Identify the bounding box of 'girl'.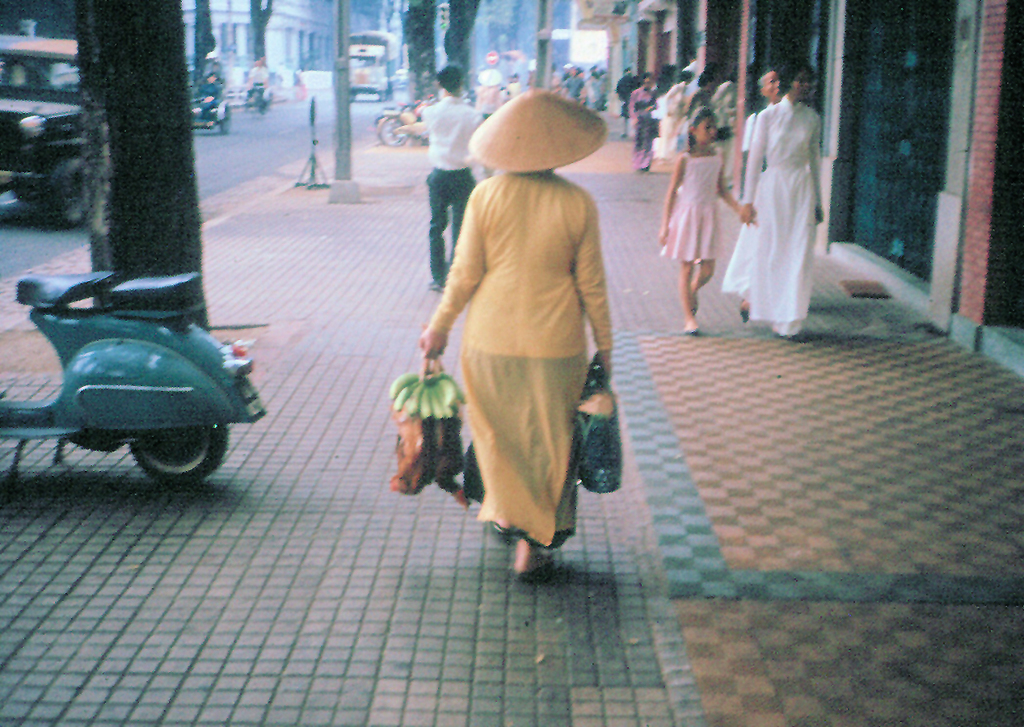
{"x1": 566, "y1": 60, "x2": 596, "y2": 105}.
